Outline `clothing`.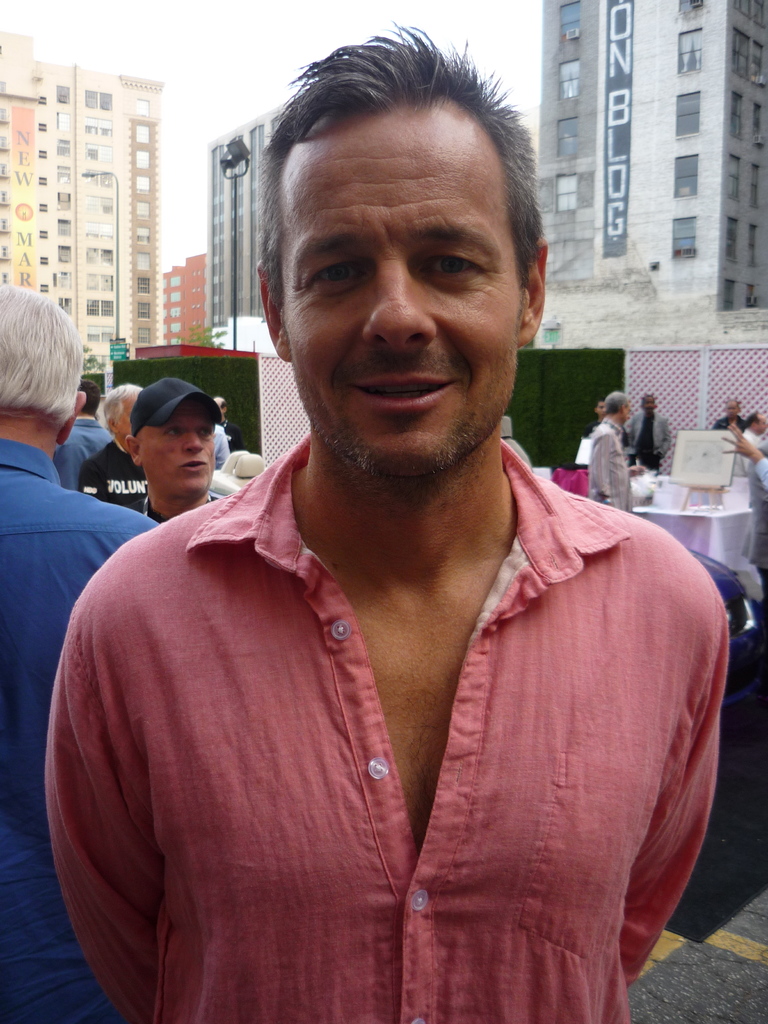
Outline: bbox=(216, 421, 228, 467).
